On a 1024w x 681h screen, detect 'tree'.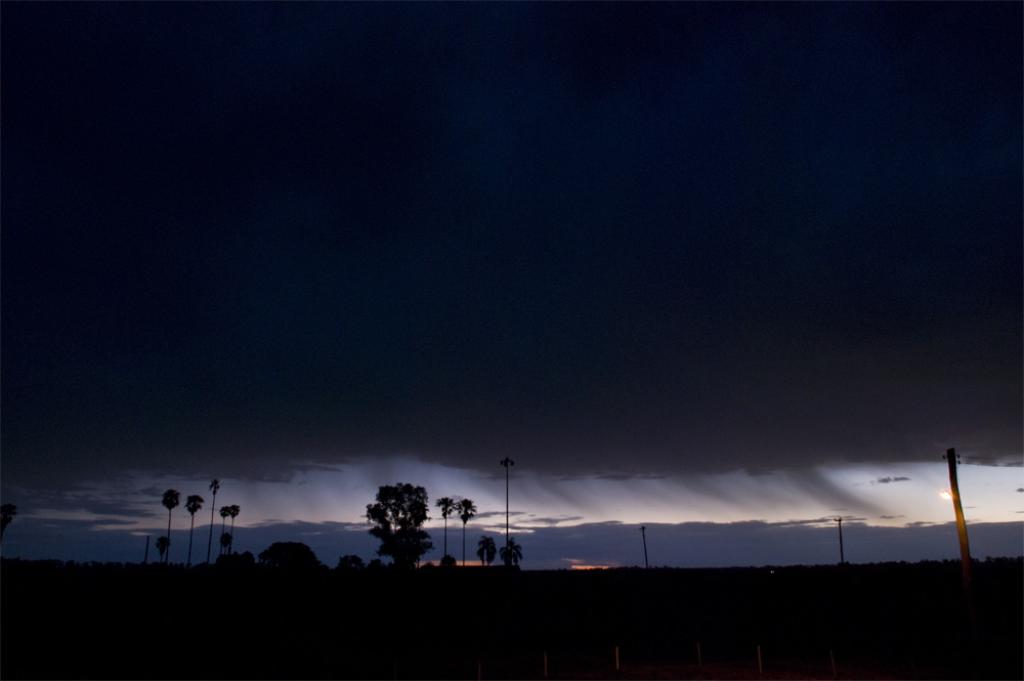
[497,457,514,535].
